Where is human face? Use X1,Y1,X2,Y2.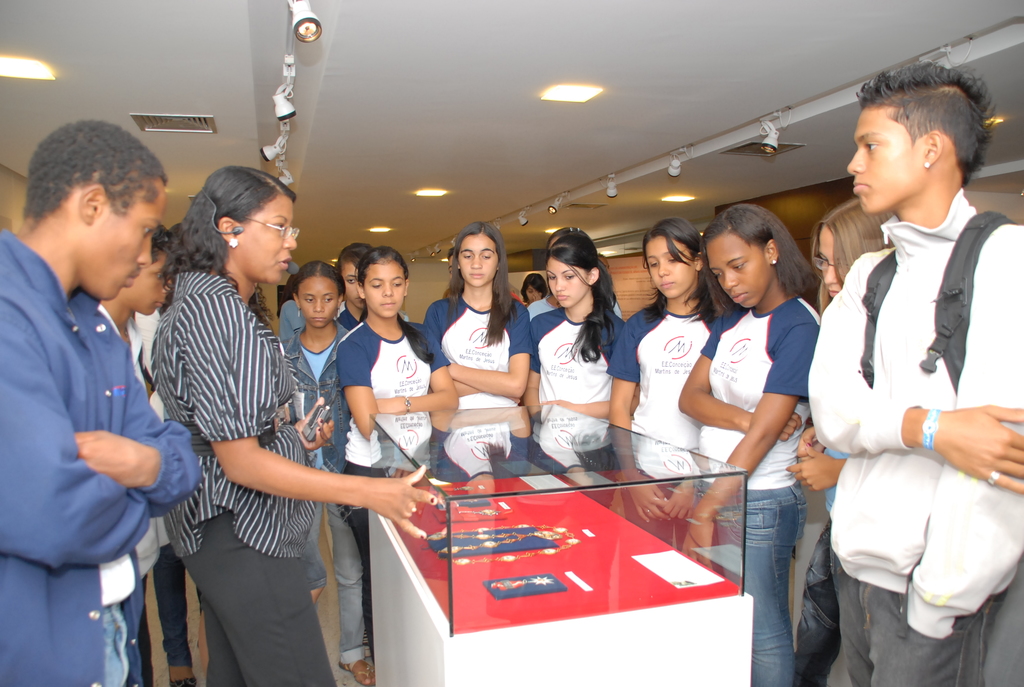
525,285,543,299.
